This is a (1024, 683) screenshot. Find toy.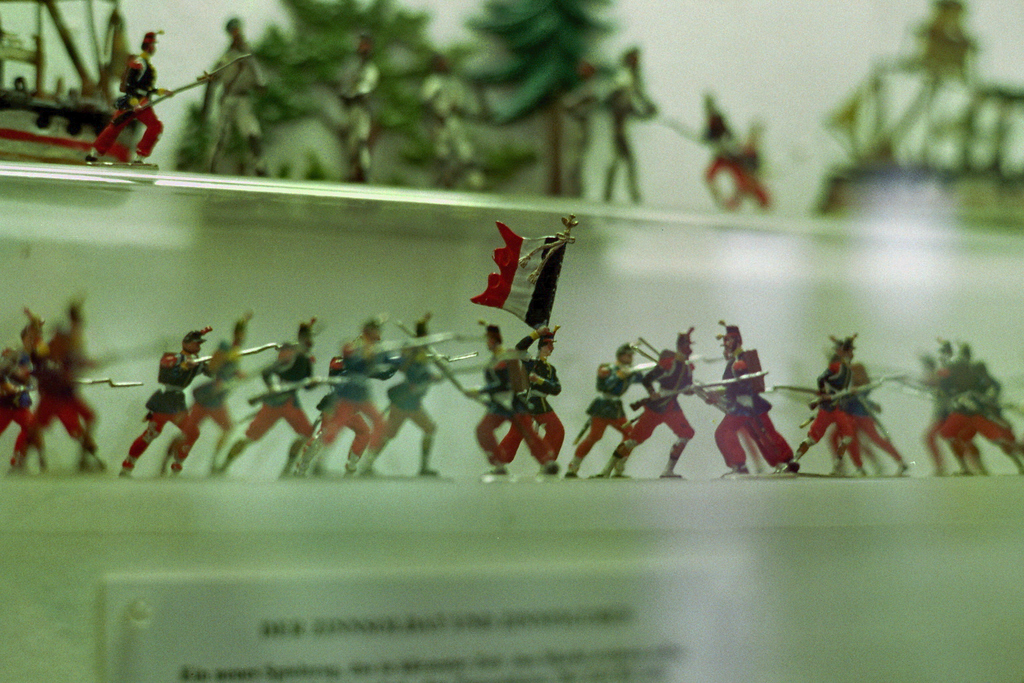
Bounding box: locate(895, 333, 965, 484).
